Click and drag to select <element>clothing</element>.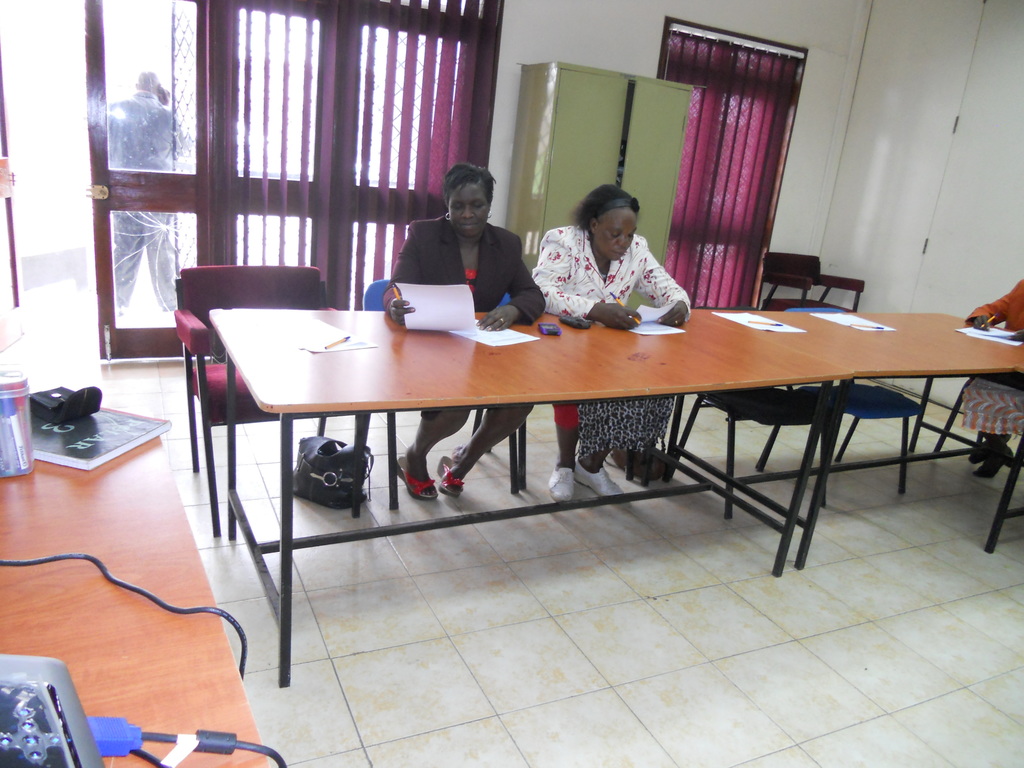
Selection: x1=958 y1=280 x2=1023 y2=435.
